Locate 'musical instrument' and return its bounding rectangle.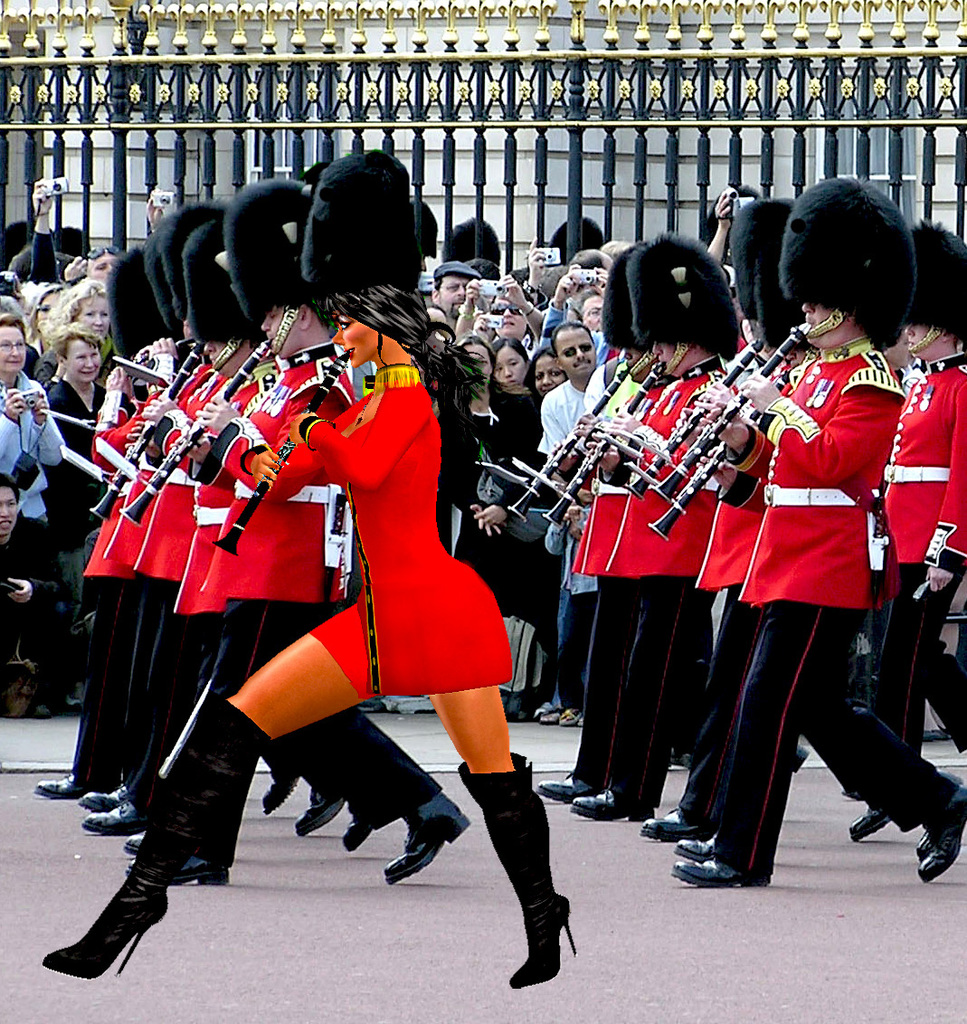
rect(211, 353, 359, 551).
